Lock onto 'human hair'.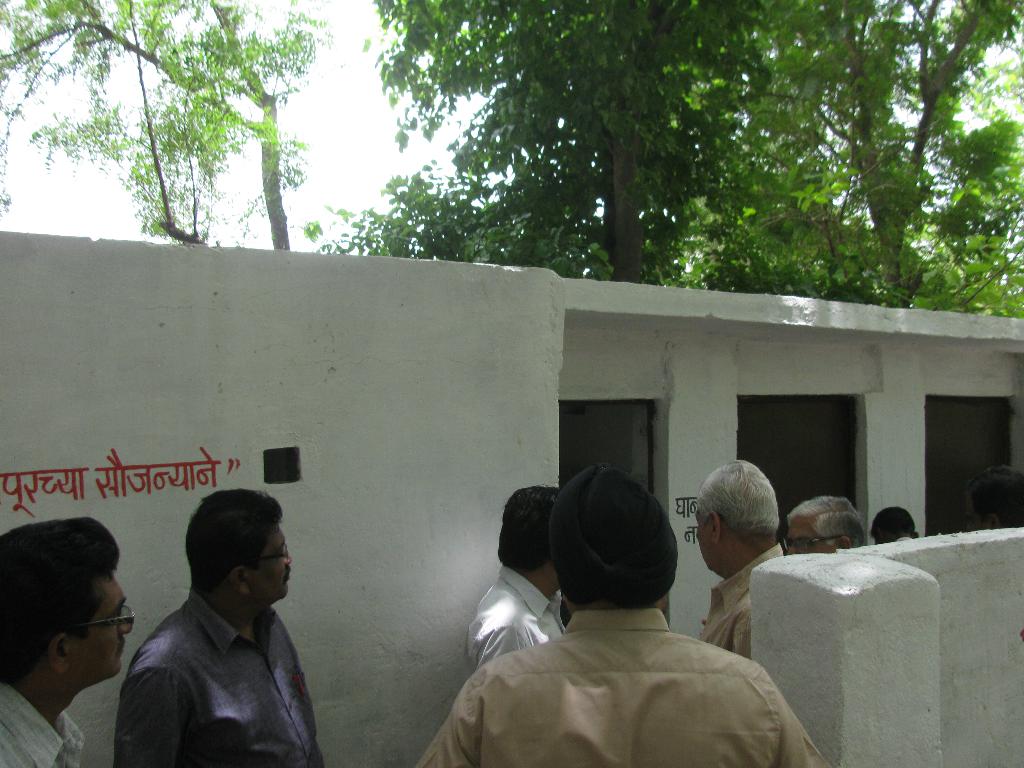
Locked: detection(186, 486, 285, 595).
